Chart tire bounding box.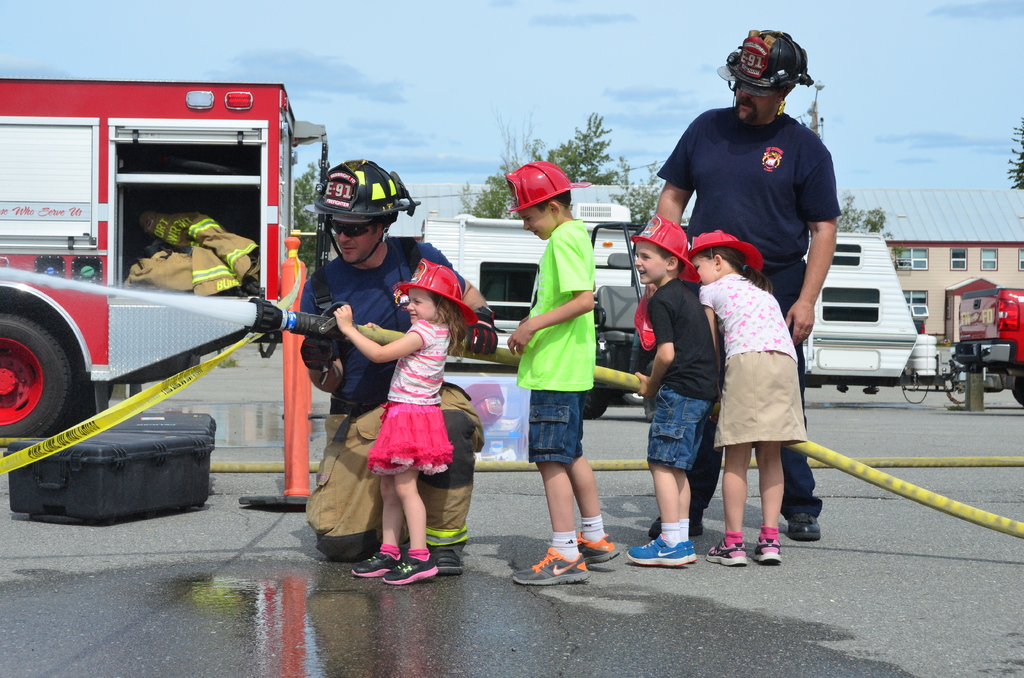
Charted: select_region(938, 373, 977, 402).
